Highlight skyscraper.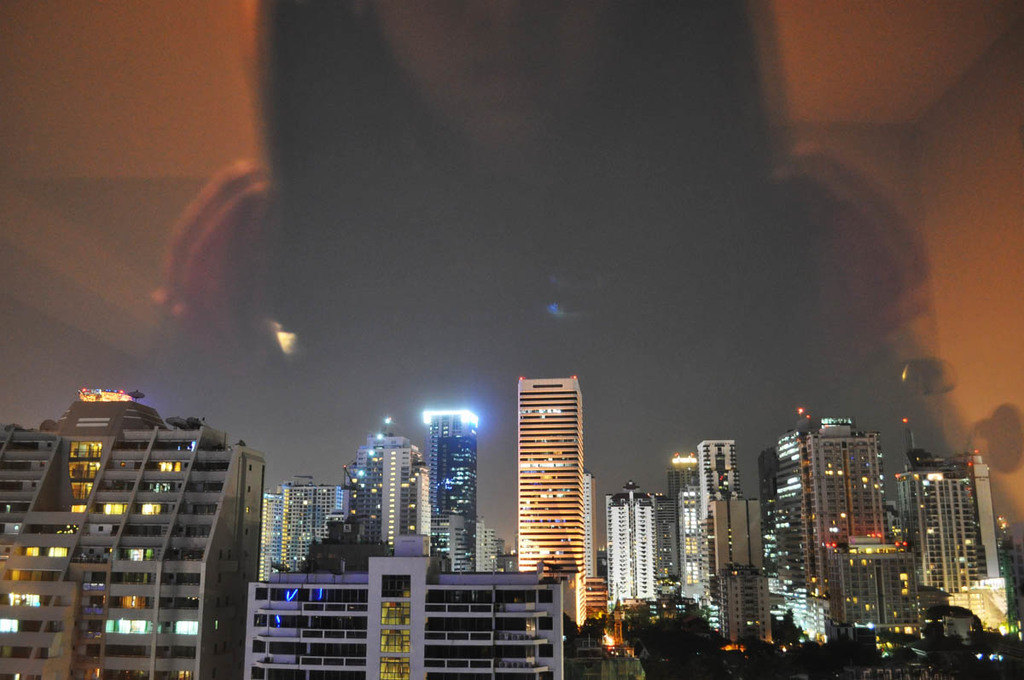
Highlighted region: select_region(253, 463, 347, 590).
